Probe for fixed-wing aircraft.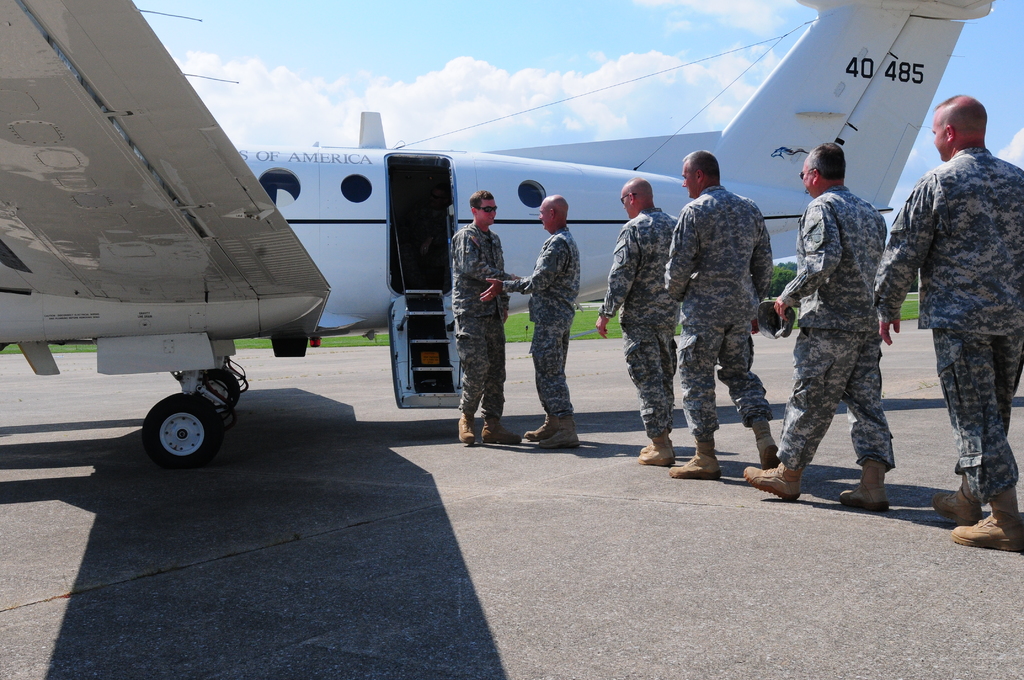
Probe result: (0, 0, 996, 479).
